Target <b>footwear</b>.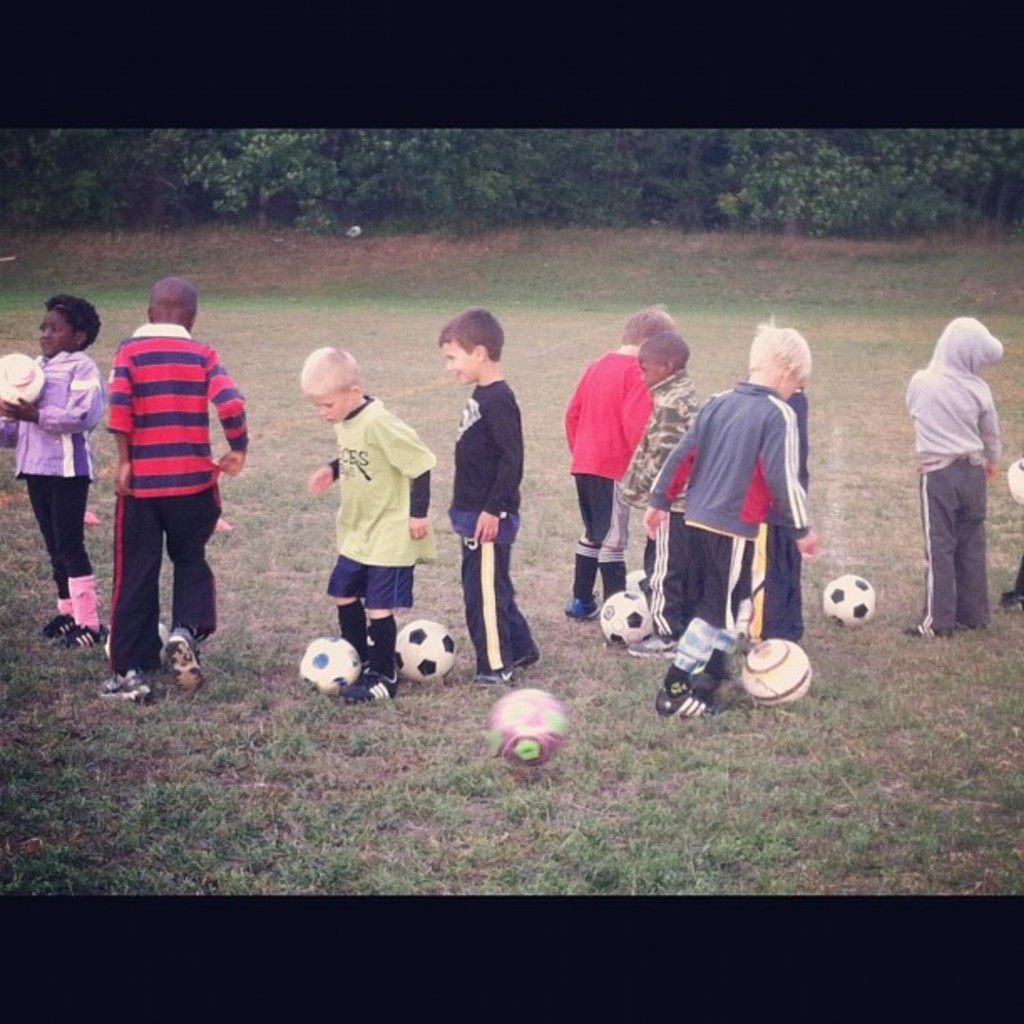
Target region: box=[474, 661, 515, 686].
